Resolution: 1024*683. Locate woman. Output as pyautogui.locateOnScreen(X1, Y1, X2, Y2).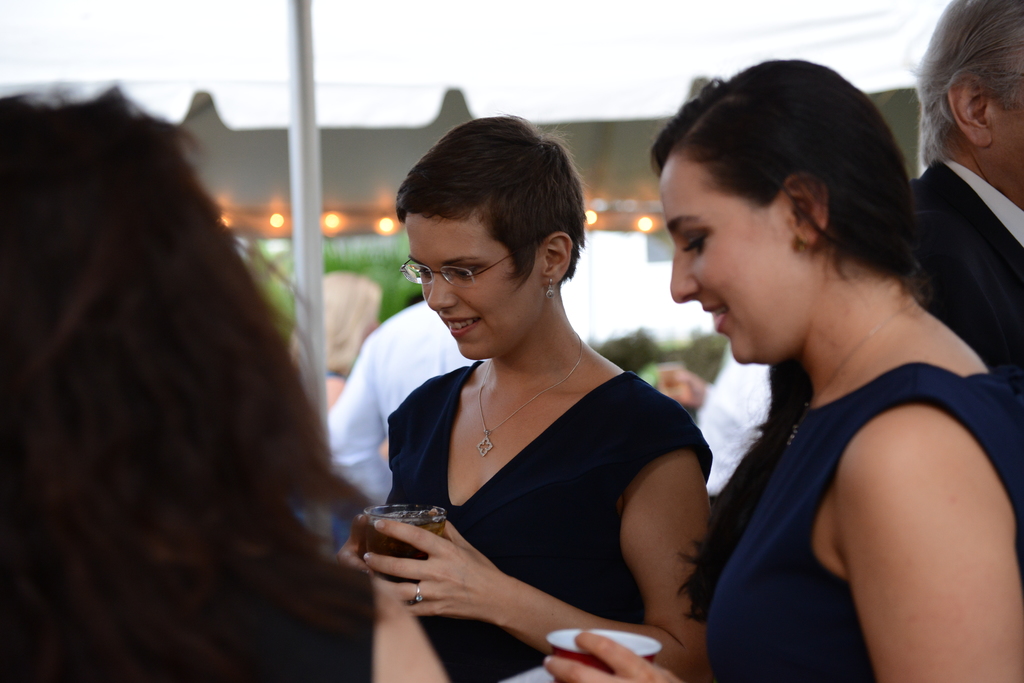
pyautogui.locateOnScreen(0, 79, 452, 682).
